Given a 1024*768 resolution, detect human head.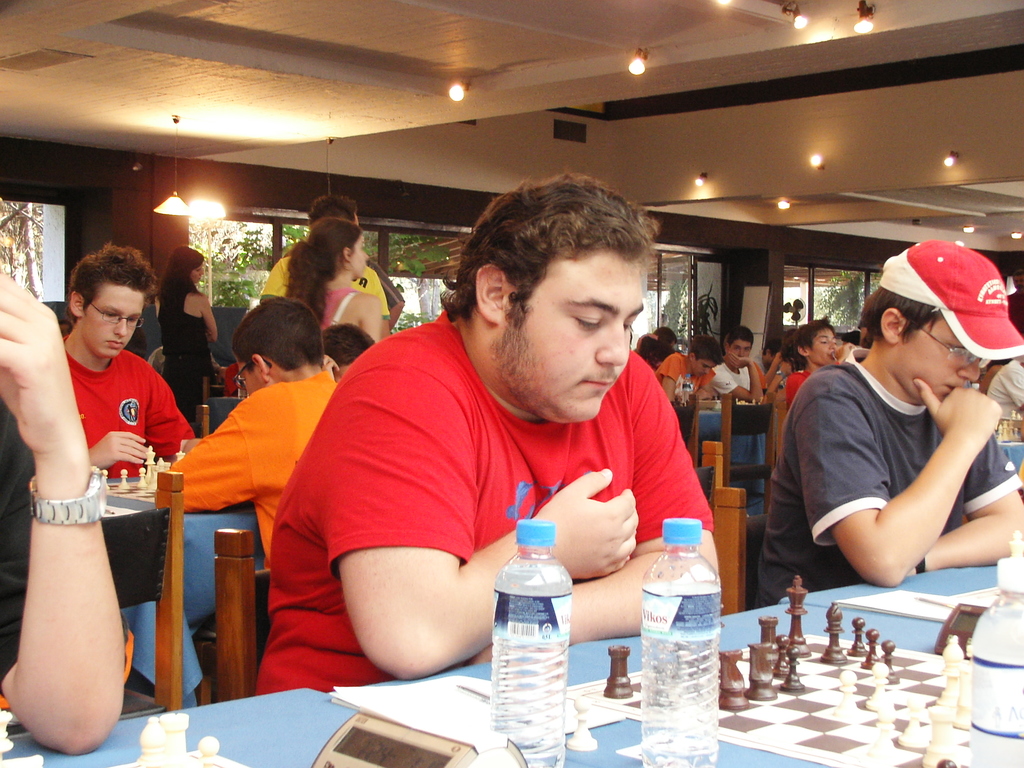
[868, 238, 1011, 403].
